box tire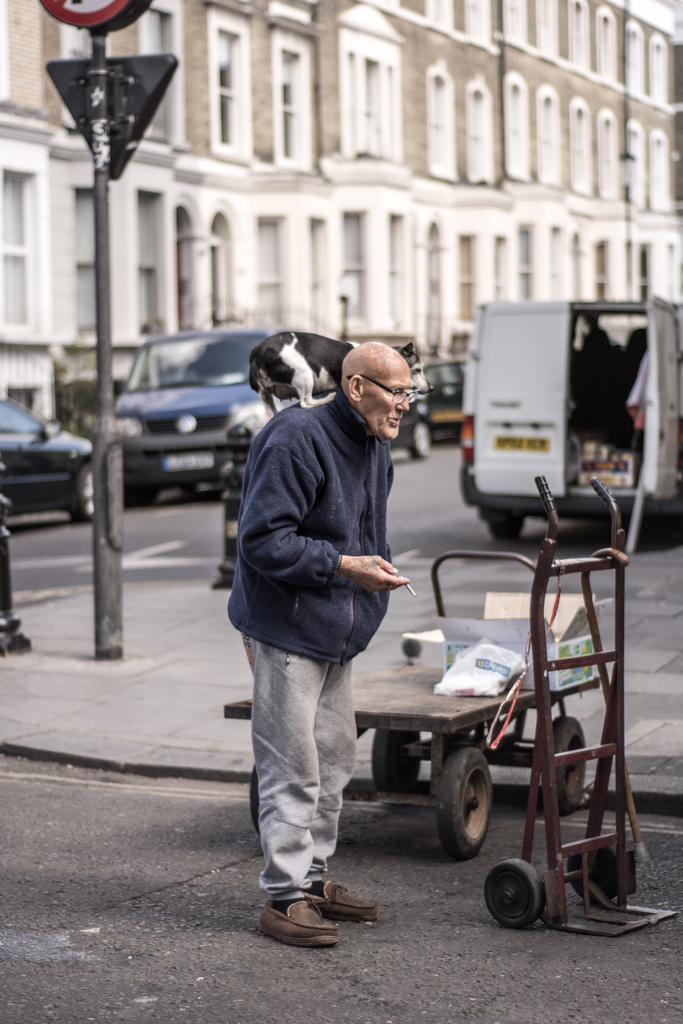
box=[432, 756, 507, 862]
